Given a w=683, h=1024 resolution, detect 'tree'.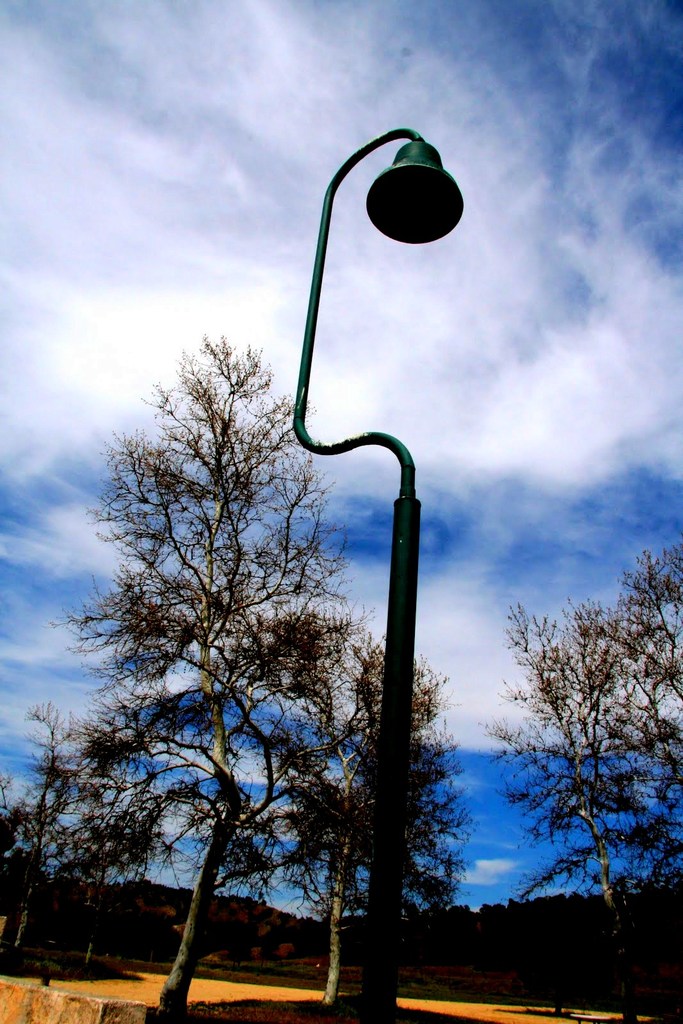
region(69, 333, 365, 1021).
